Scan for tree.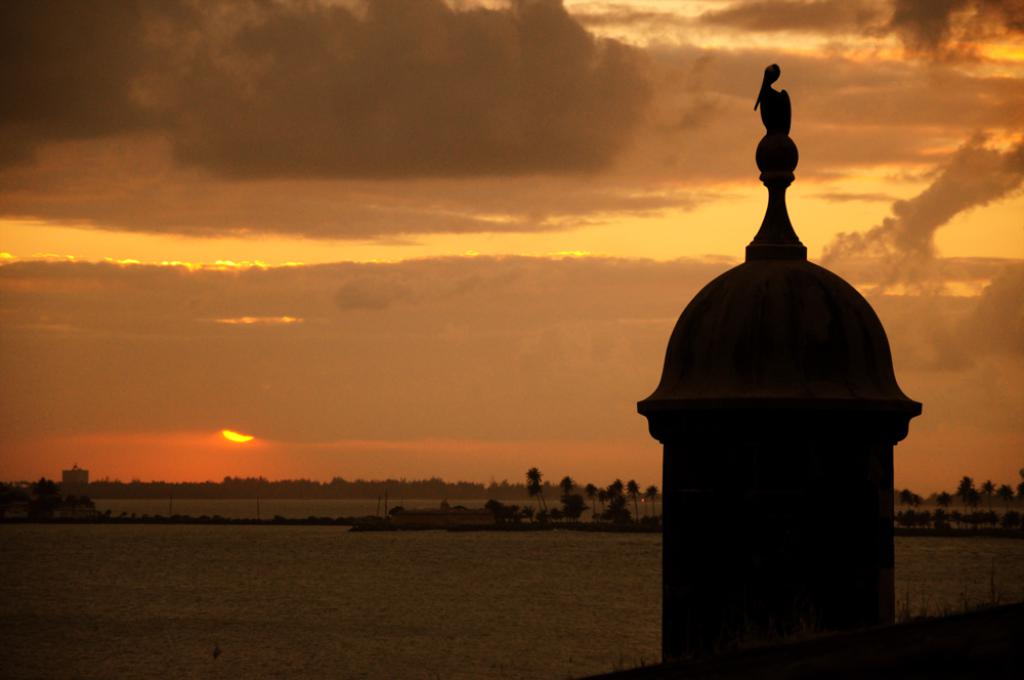
Scan result: (left=551, top=472, right=574, bottom=502).
